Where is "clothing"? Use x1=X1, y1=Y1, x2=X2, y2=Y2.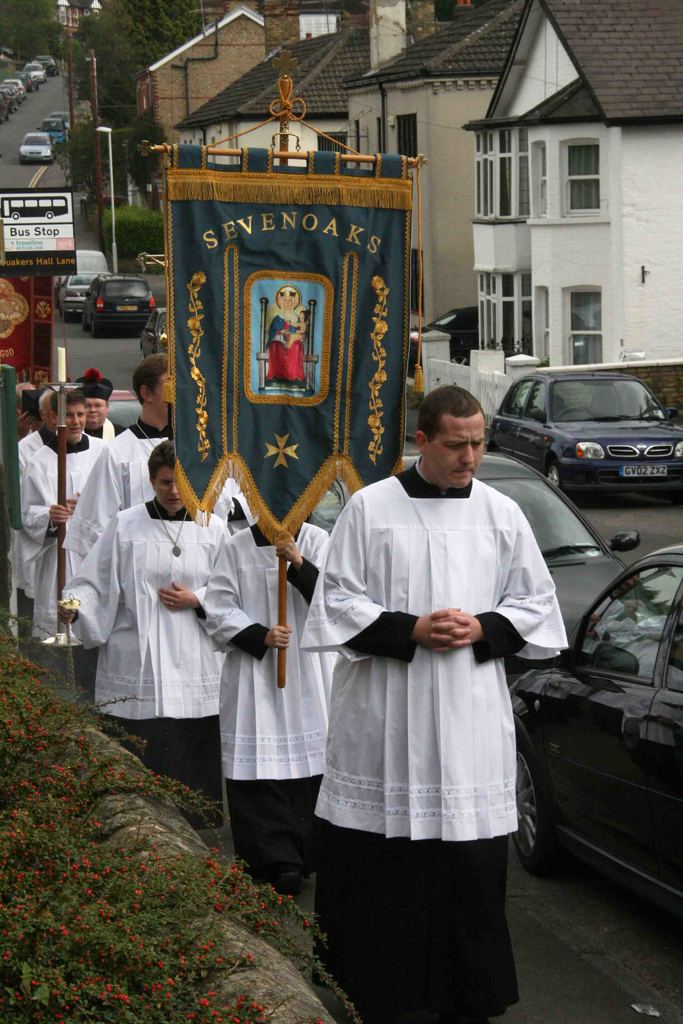
x1=210, y1=515, x2=360, y2=907.
